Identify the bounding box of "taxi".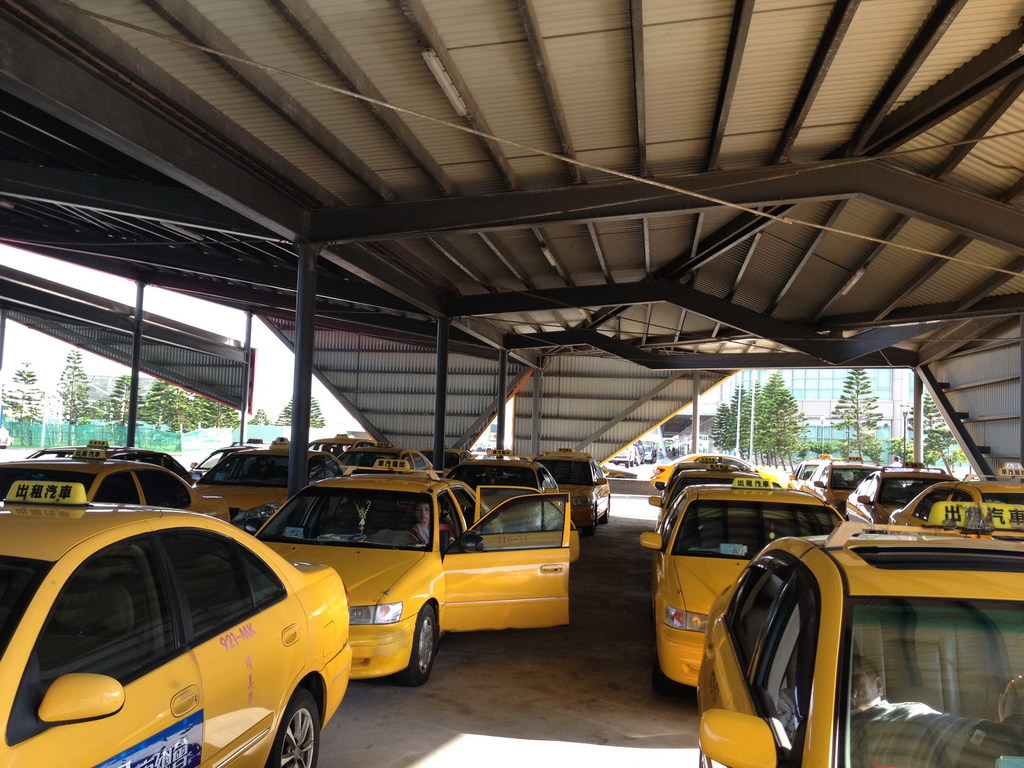
bbox(787, 449, 836, 488).
